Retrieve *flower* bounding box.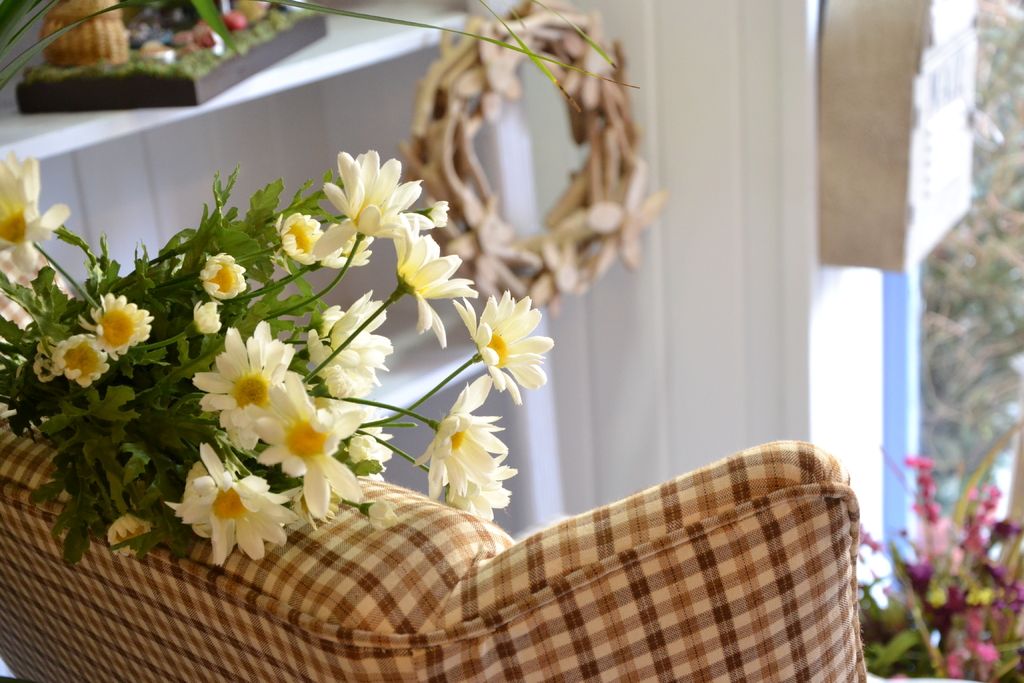
Bounding box: [x1=321, y1=145, x2=433, y2=244].
